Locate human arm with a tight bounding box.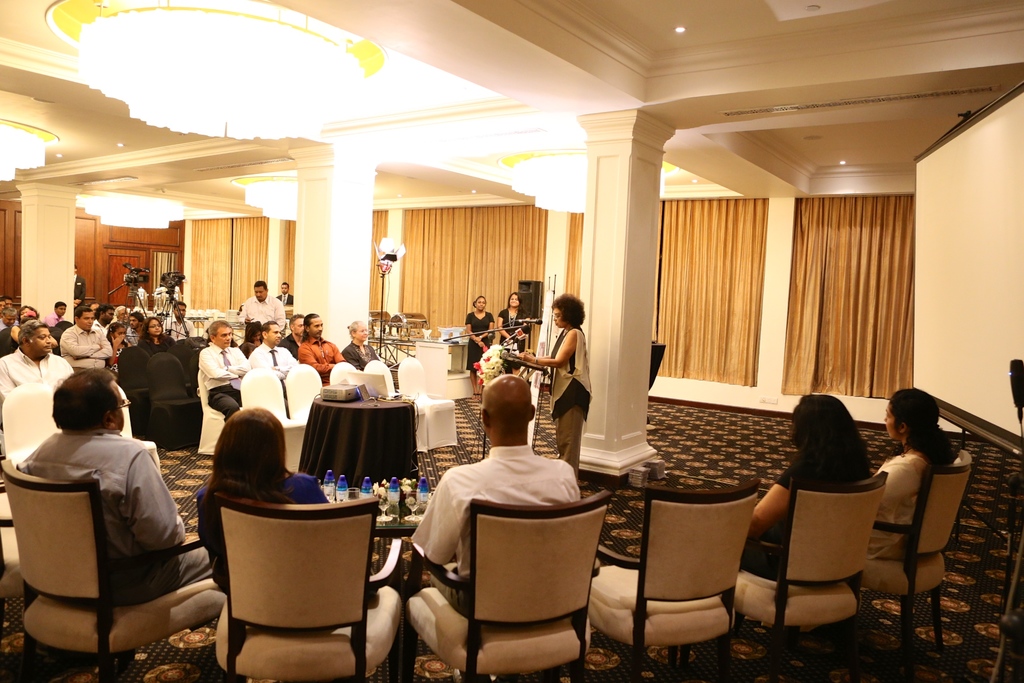
89 328 118 365.
